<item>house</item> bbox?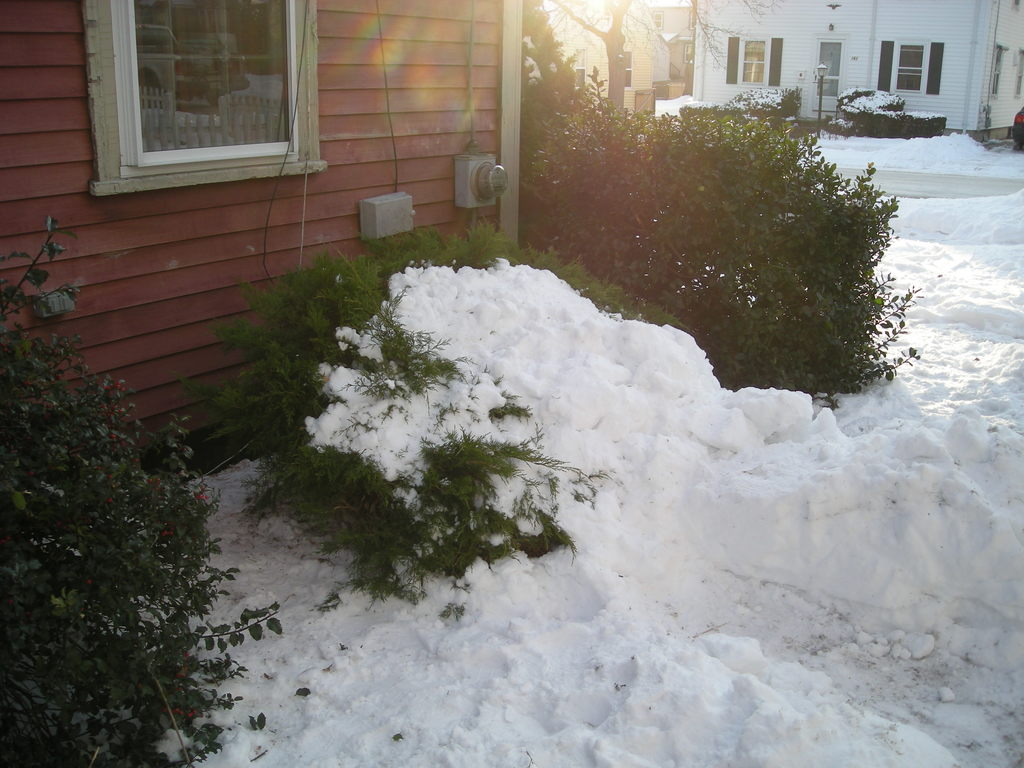
bbox=[691, 0, 1023, 143]
